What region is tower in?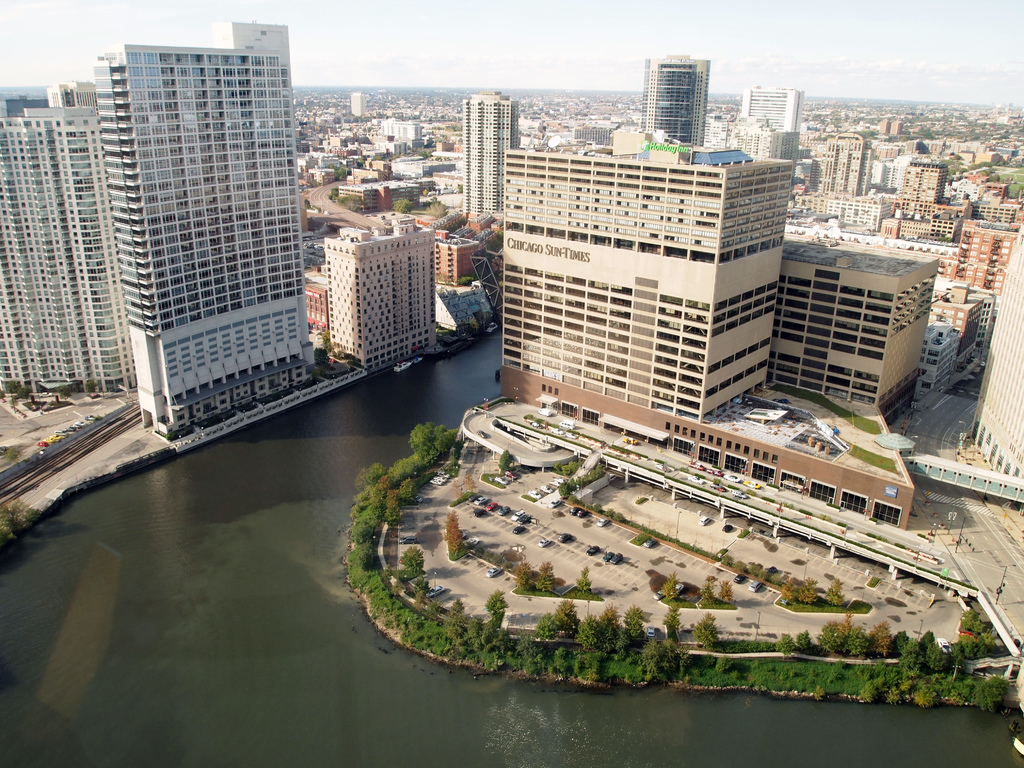
region(490, 109, 817, 435).
